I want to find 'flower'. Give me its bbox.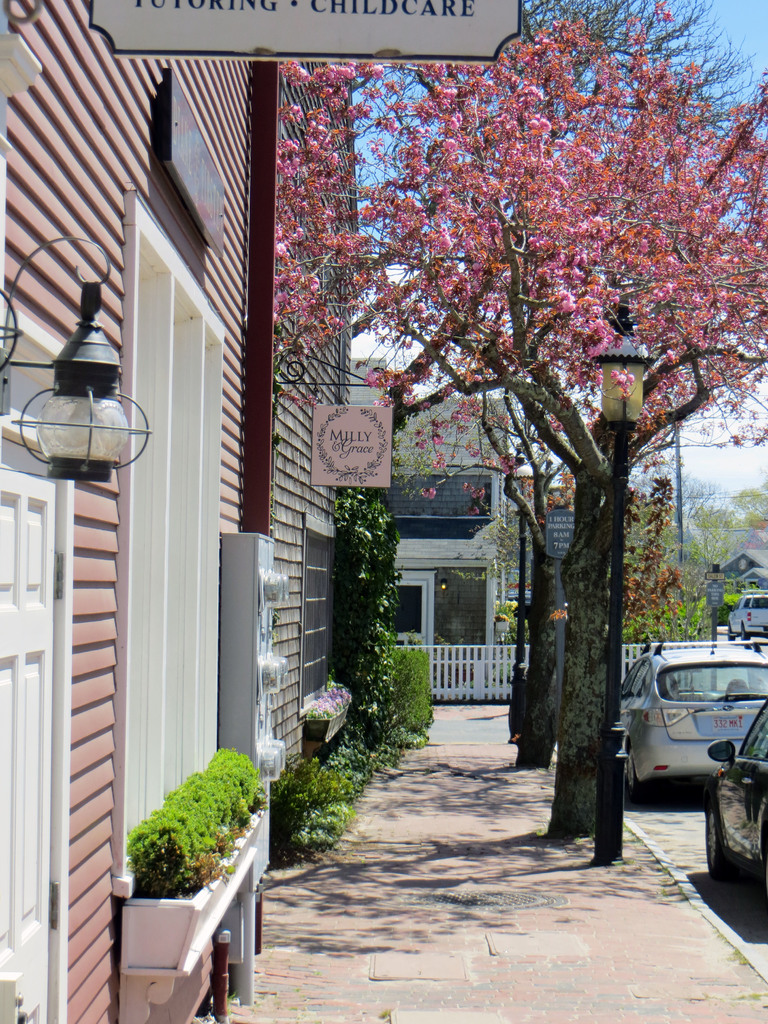
box=[420, 487, 440, 500].
